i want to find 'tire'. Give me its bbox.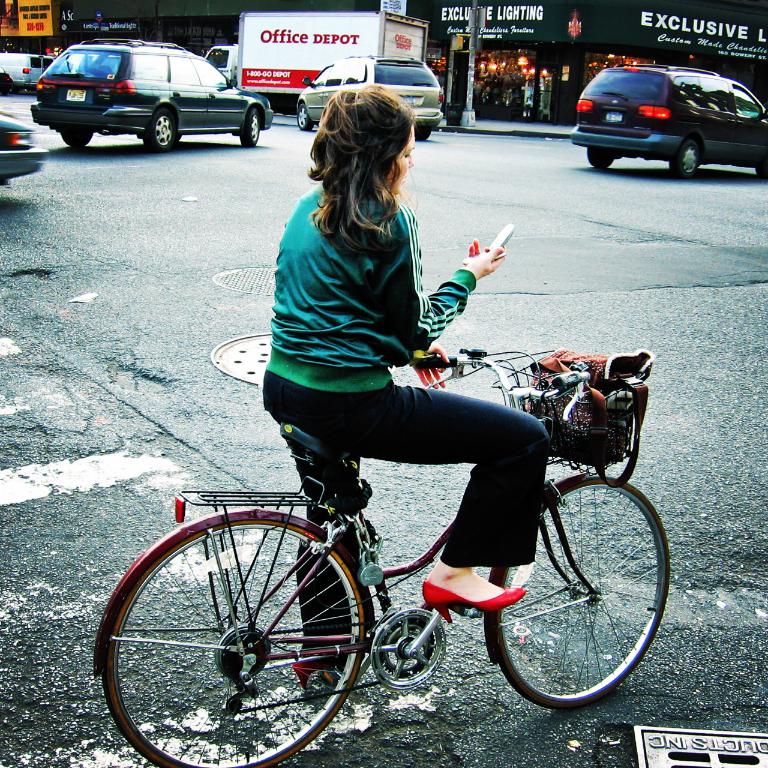
[298,103,312,130].
